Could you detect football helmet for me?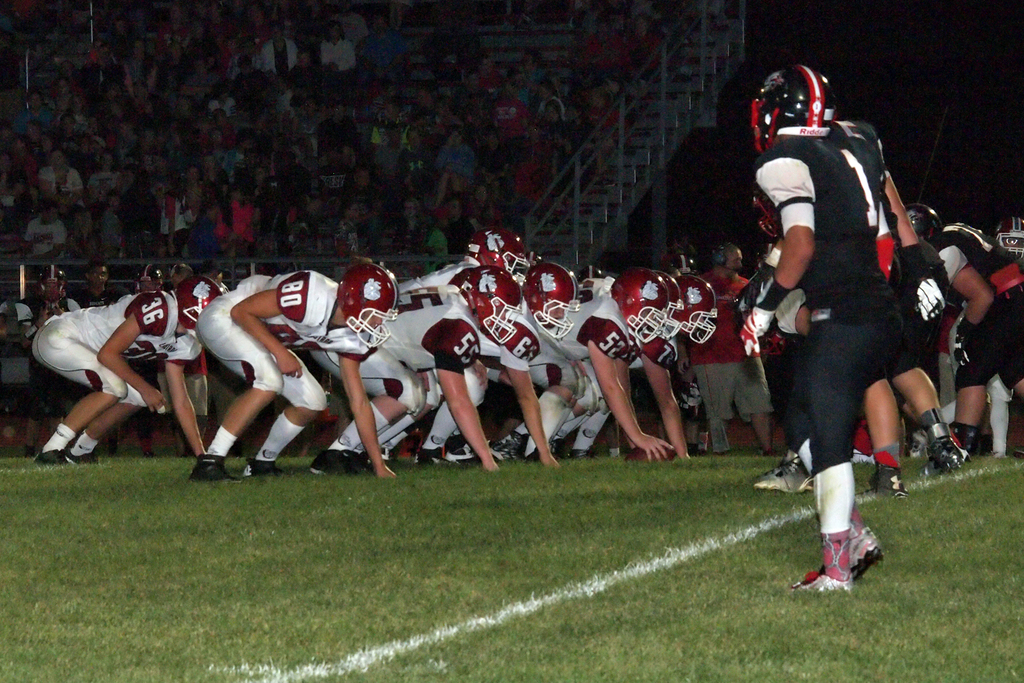
Detection result: {"x1": 480, "y1": 226, "x2": 534, "y2": 272}.
